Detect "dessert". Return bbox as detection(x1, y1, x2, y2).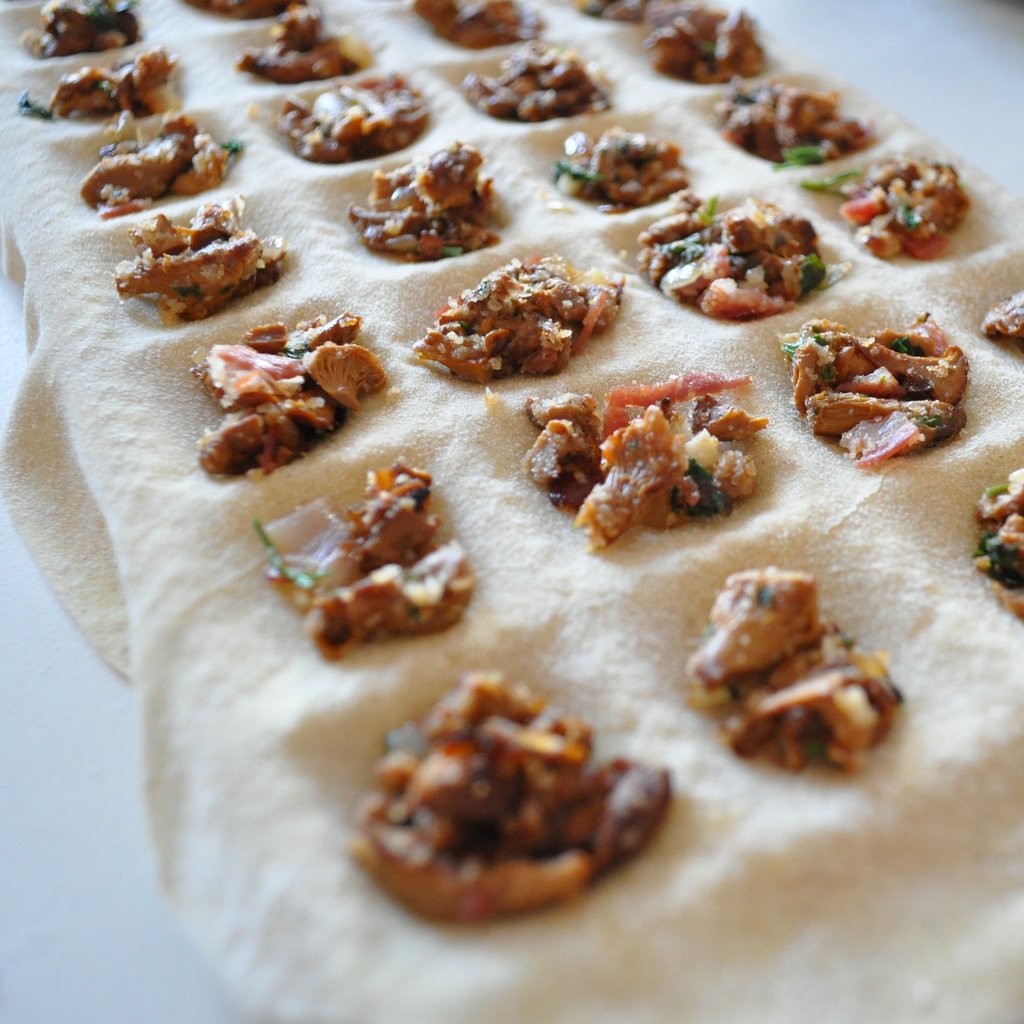
detection(524, 375, 778, 538).
